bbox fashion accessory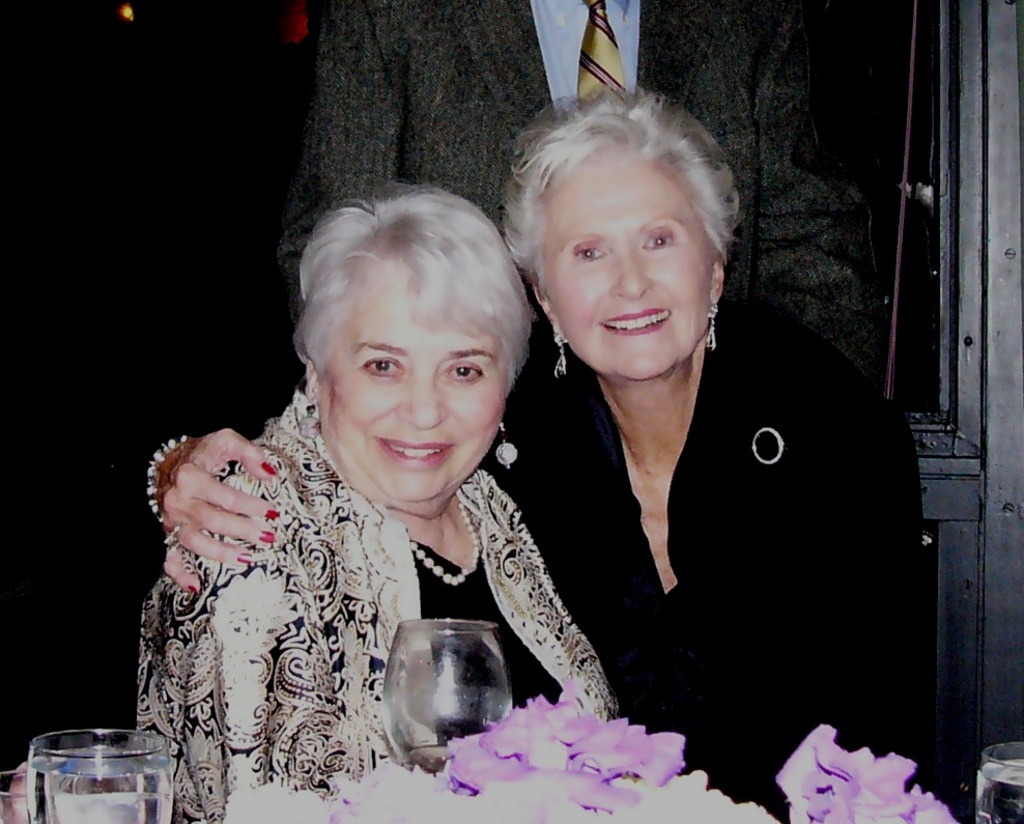
bbox=[485, 410, 524, 473]
